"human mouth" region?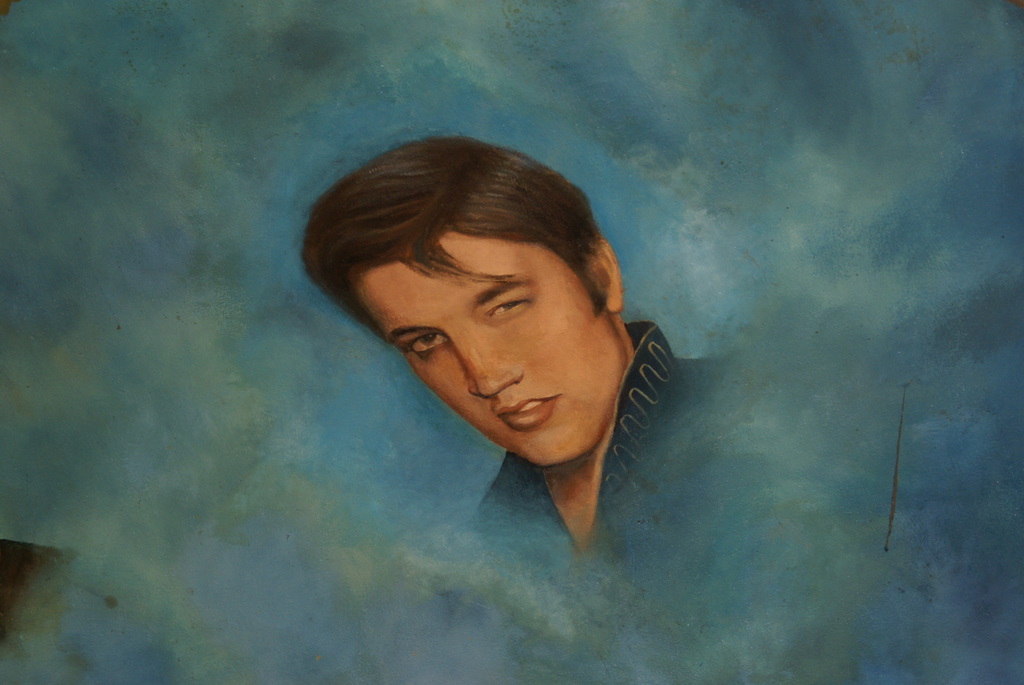
box=[498, 396, 557, 431]
